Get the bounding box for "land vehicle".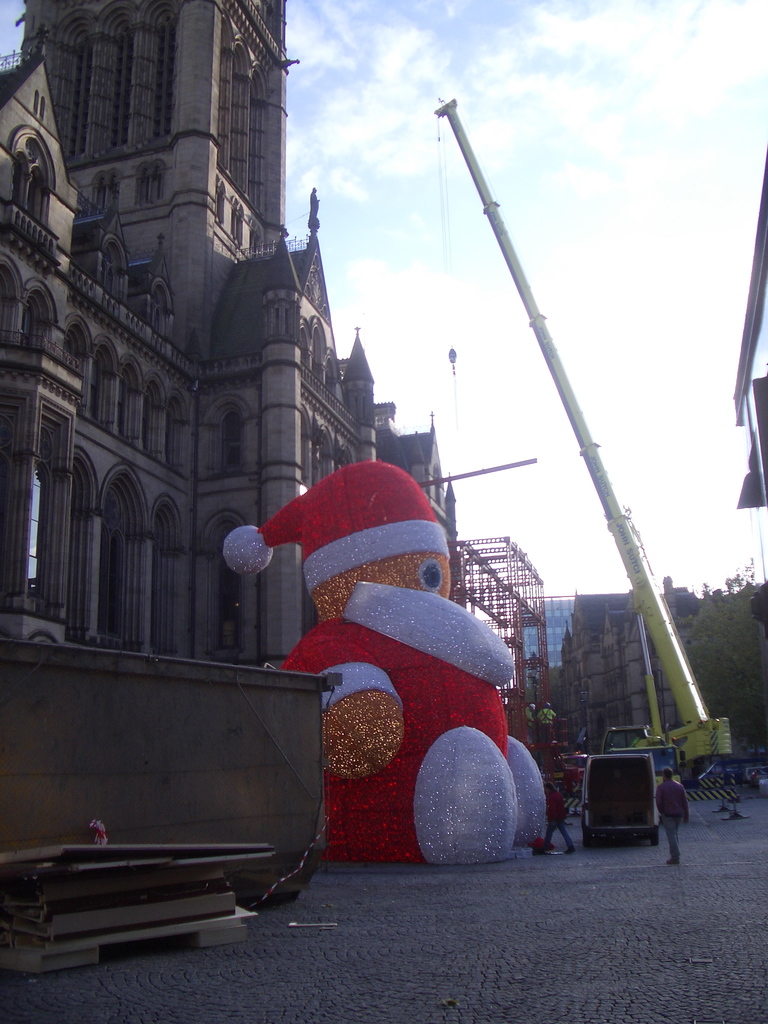
[x1=428, y1=99, x2=732, y2=792].
